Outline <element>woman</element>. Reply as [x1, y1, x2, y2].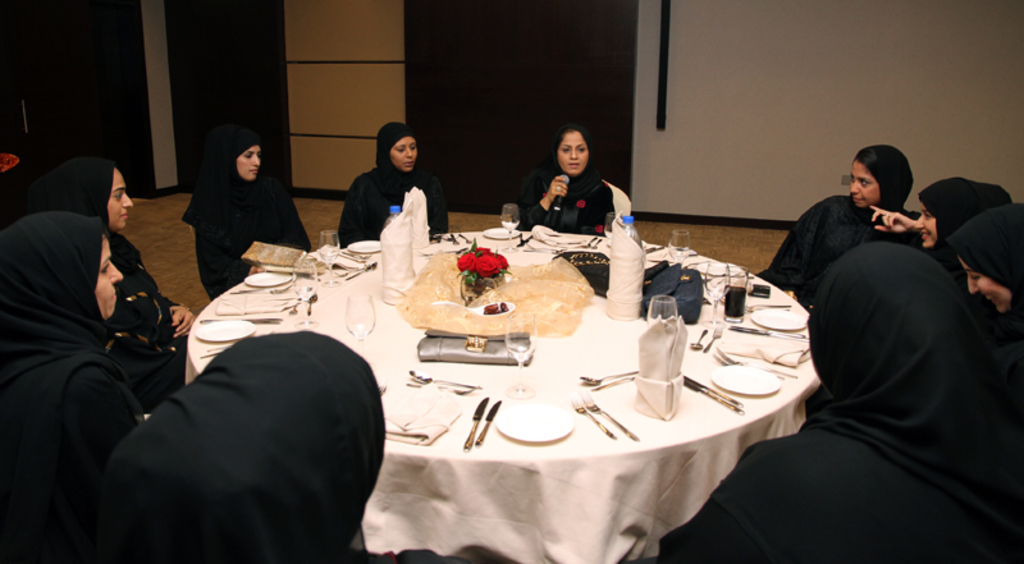
[916, 176, 1014, 284].
